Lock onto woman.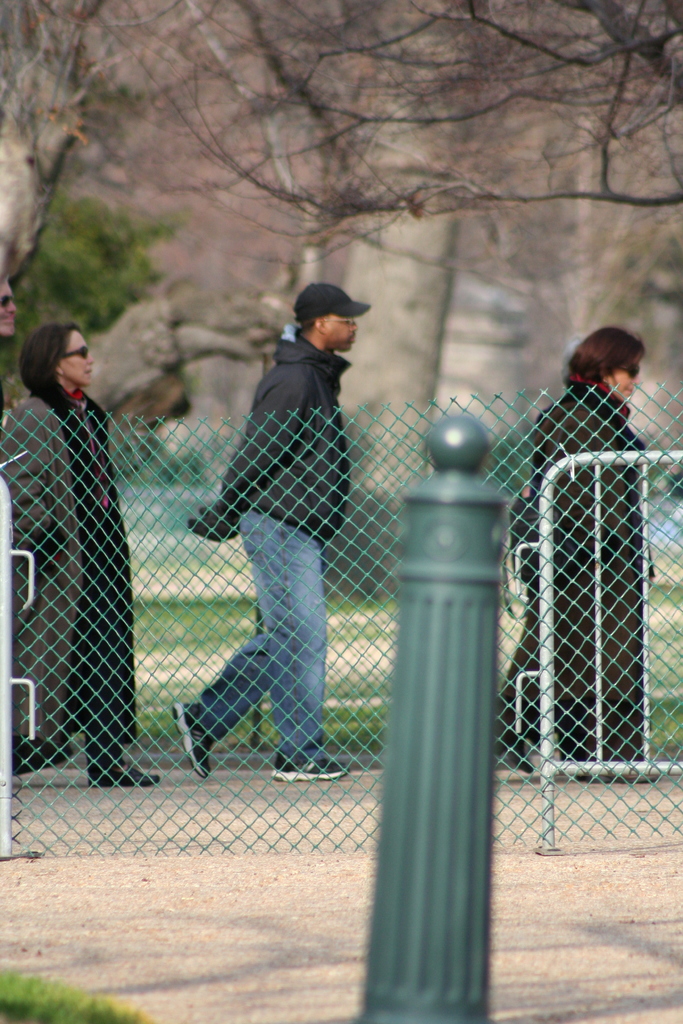
Locked: (498, 321, 649, 783).
